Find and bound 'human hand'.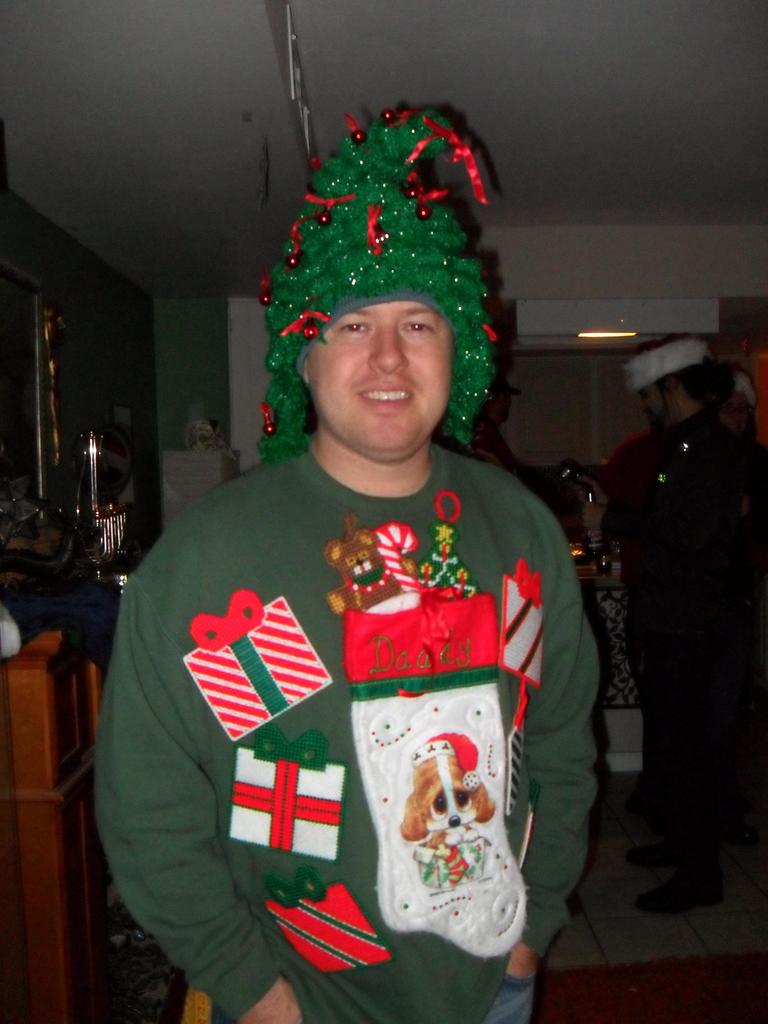
Bound: rect(237, 973, 305, 1023).
